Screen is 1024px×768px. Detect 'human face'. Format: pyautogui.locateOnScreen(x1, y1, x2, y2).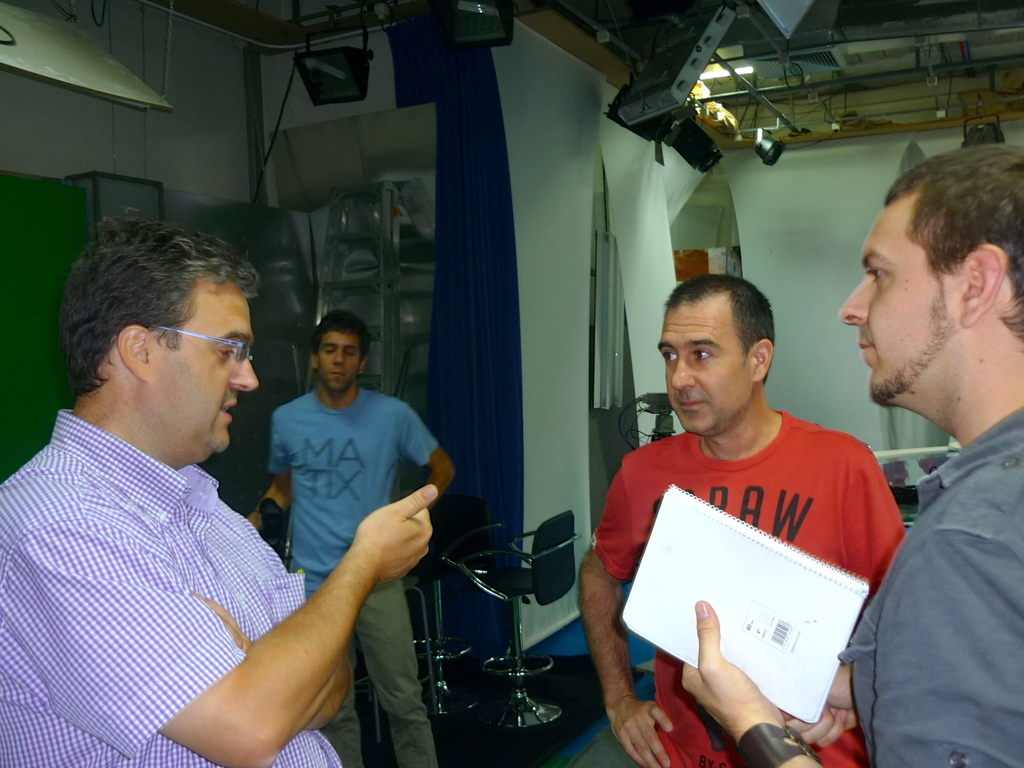
pyautogui.locateOnScreen(156, 281, 255, 449).
